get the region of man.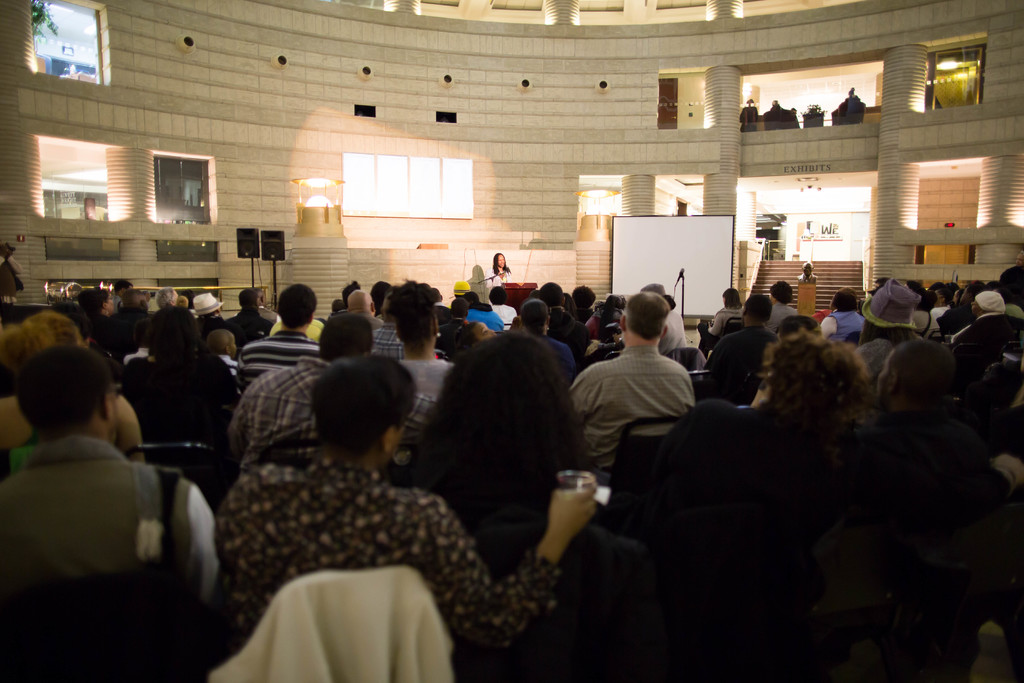
694:295:783:408.
